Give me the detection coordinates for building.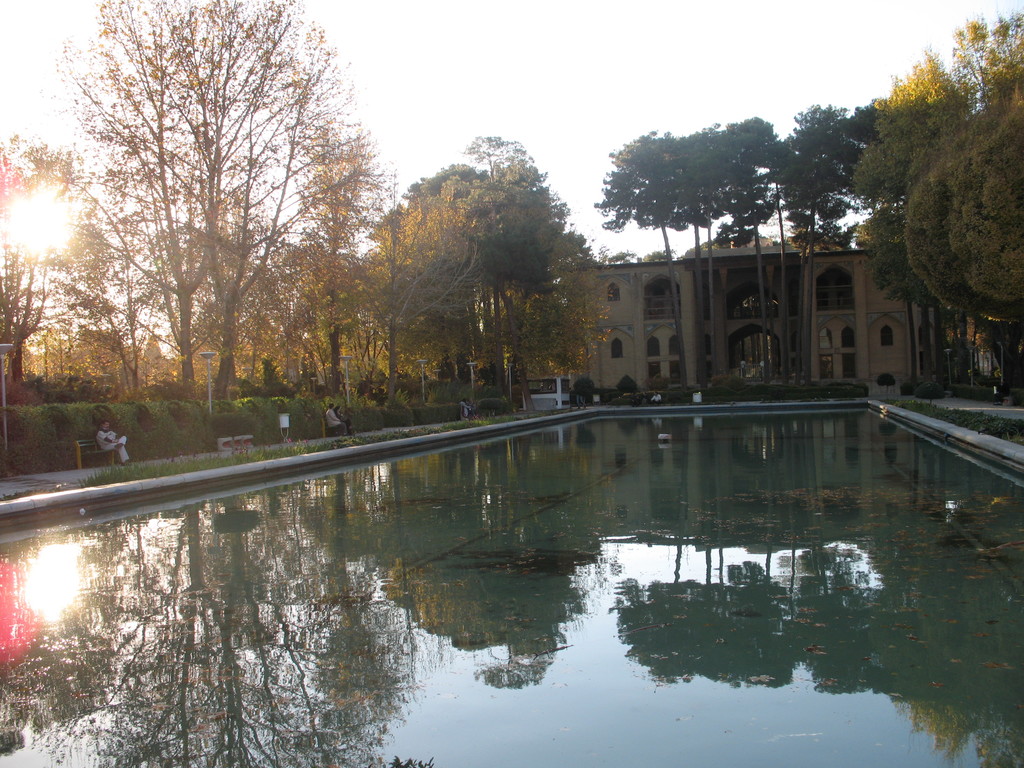
rect(489, 219, 941, 397).
